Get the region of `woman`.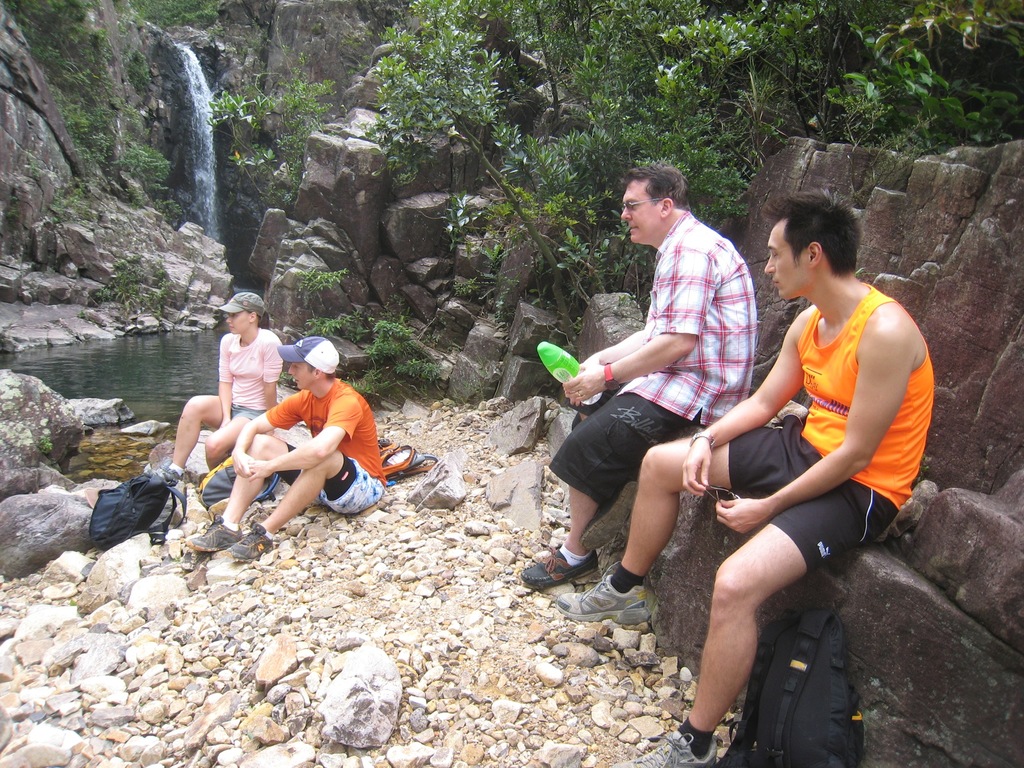
pyautogui.locateOnScreen(158, 289, 283, 490).
